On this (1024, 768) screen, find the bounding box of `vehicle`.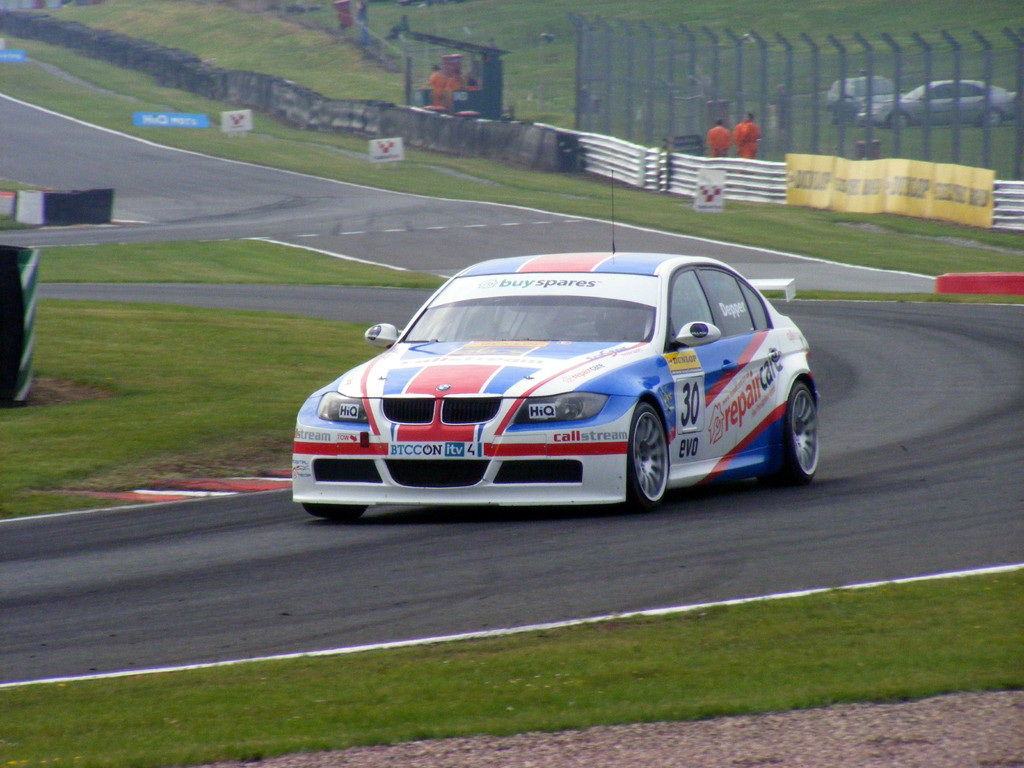
Bounding box: locate(856, 77, 1023, 132).
